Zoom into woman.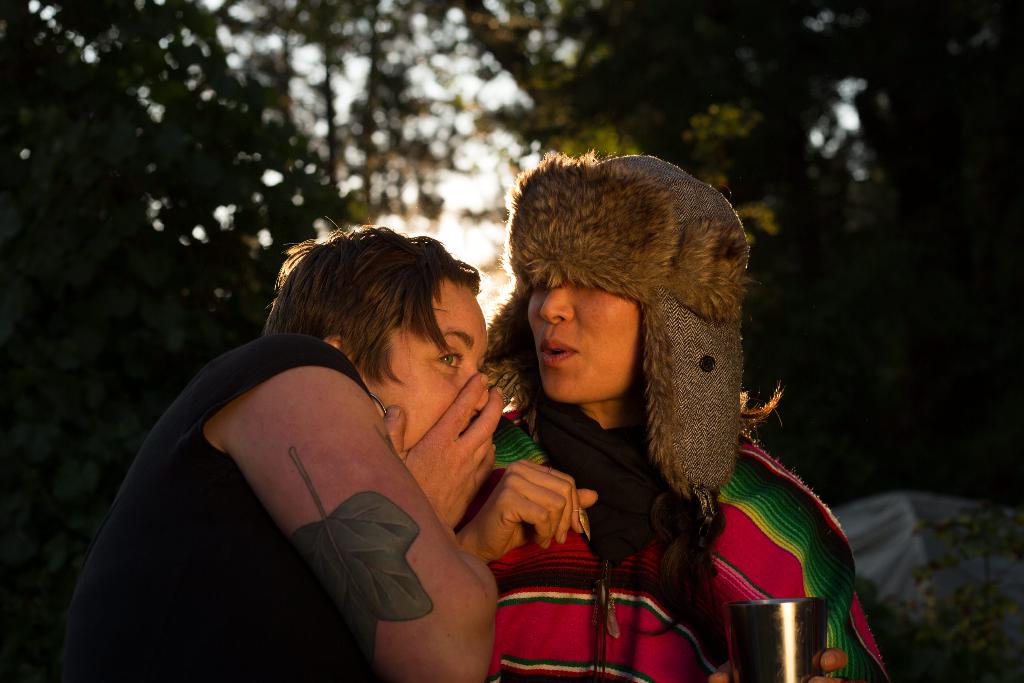
Zoom target: 451/152/890/682.
